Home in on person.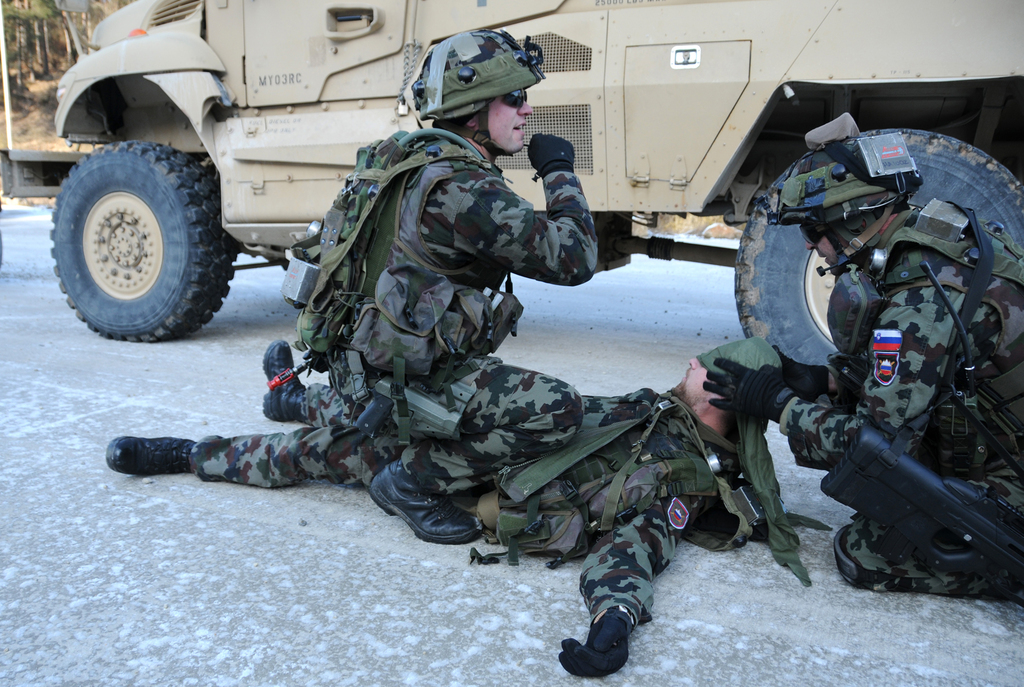
Homed in at 280, 26, 599, 546.
